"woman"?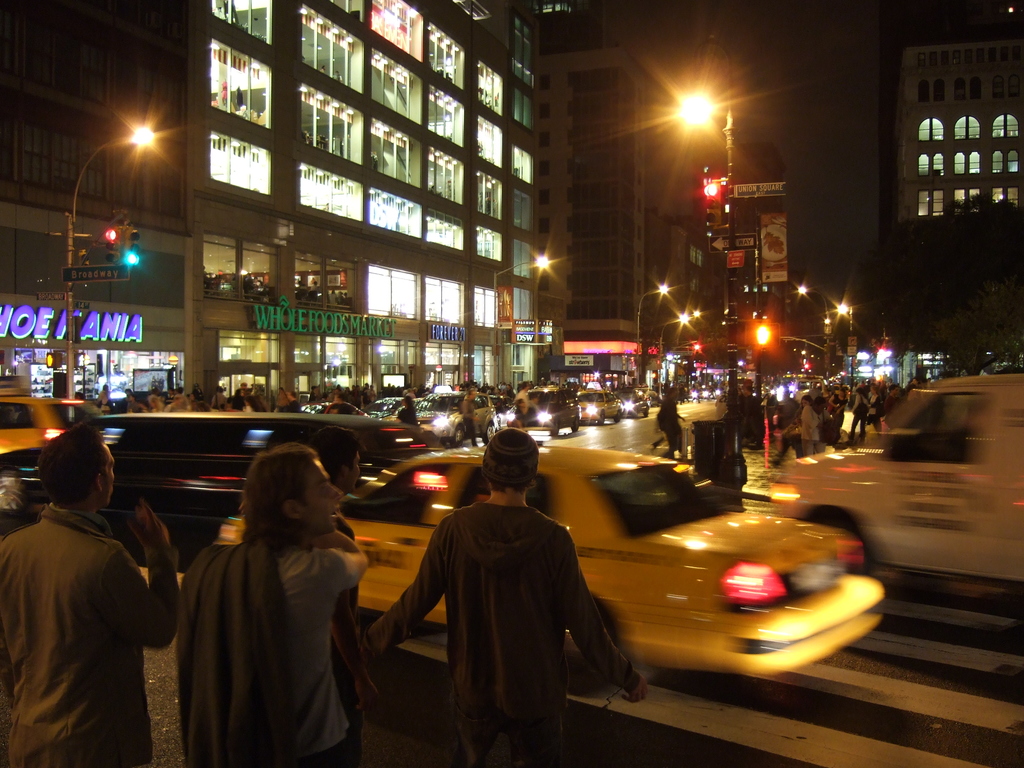
149 392 170 412
